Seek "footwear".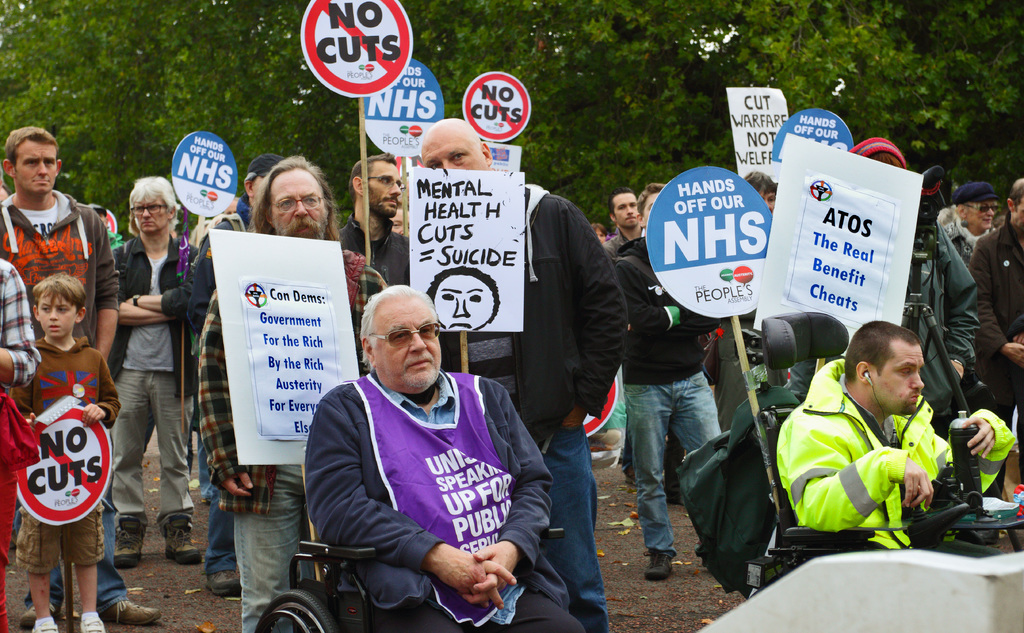
region(82, 620, 106, 632).
